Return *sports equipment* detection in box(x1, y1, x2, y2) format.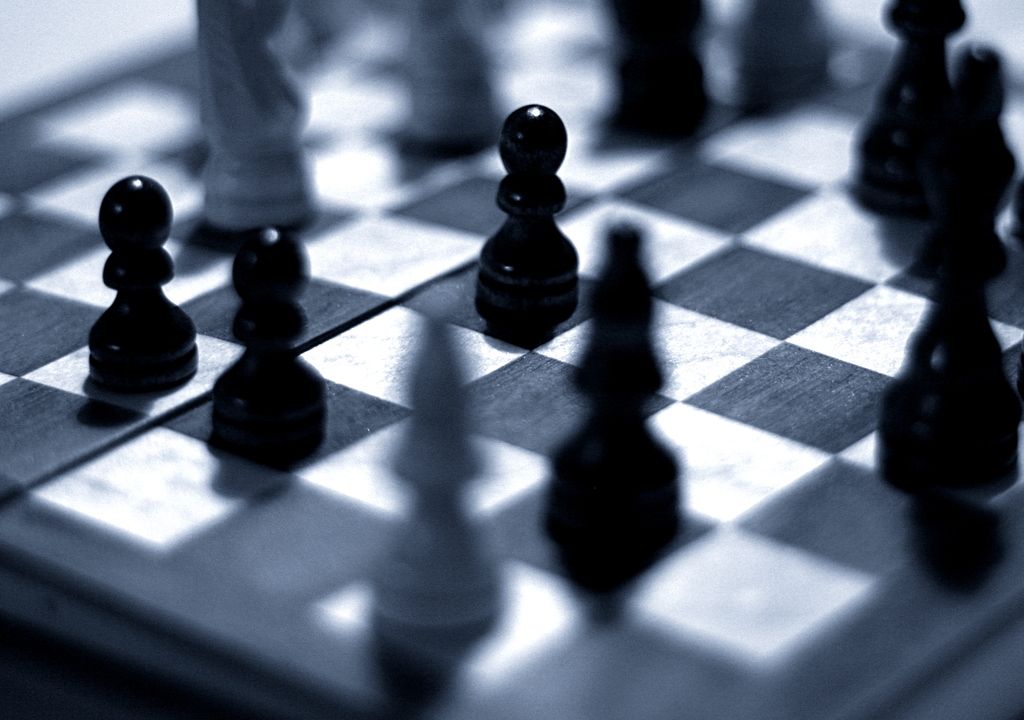
box(189, 0, 325, 231).
